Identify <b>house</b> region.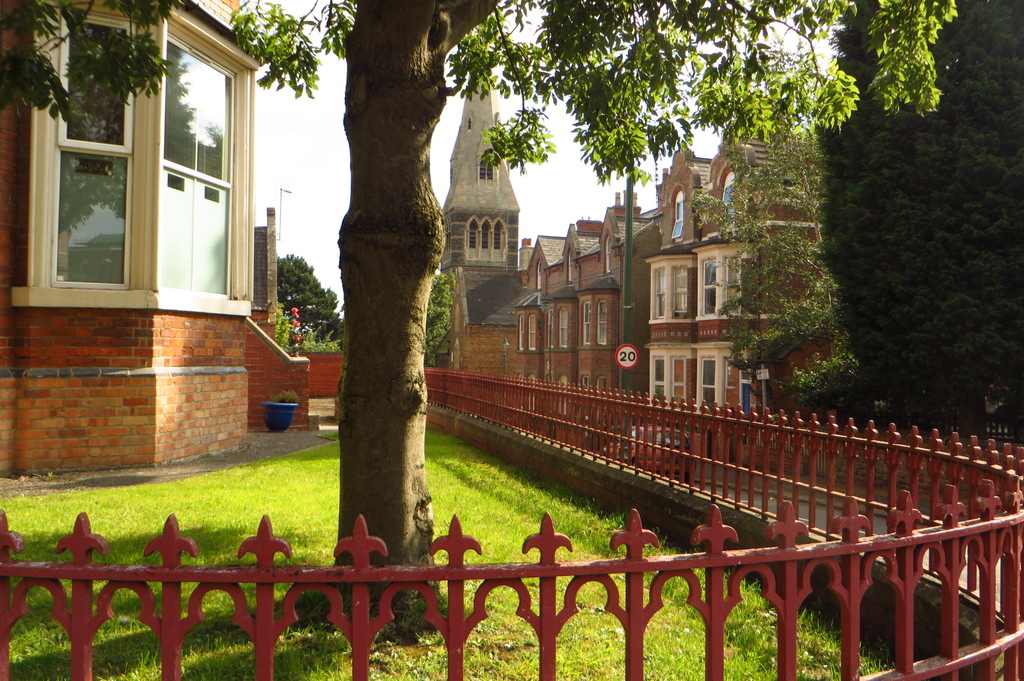
Region: (460, 135, 861, 449).
